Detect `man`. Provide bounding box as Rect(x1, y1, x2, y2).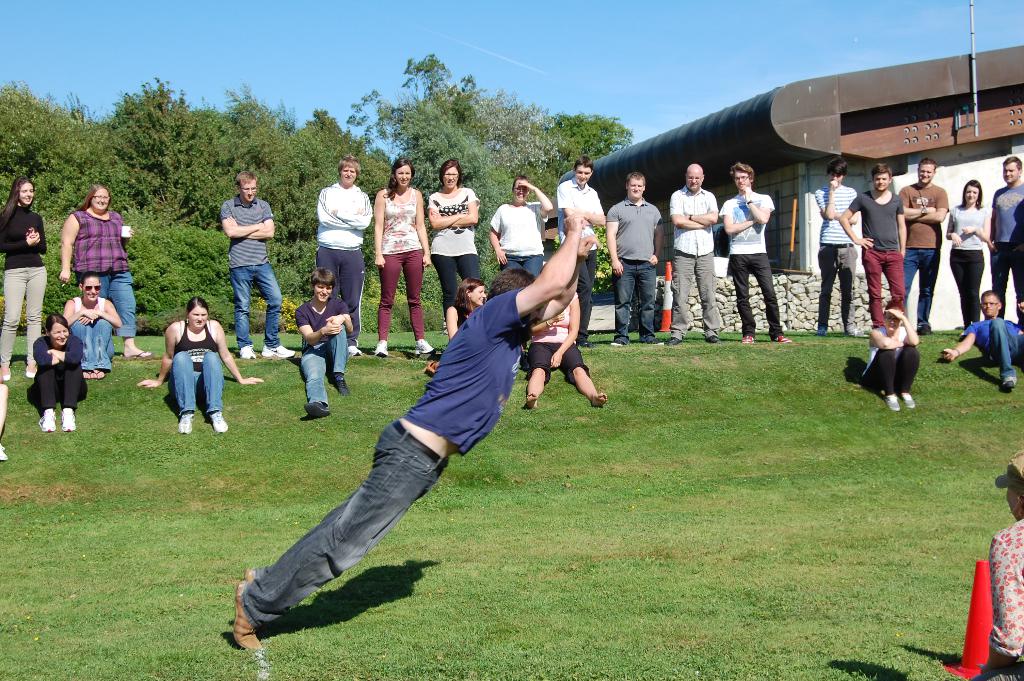
Rect(221, 172, 295, 359).
